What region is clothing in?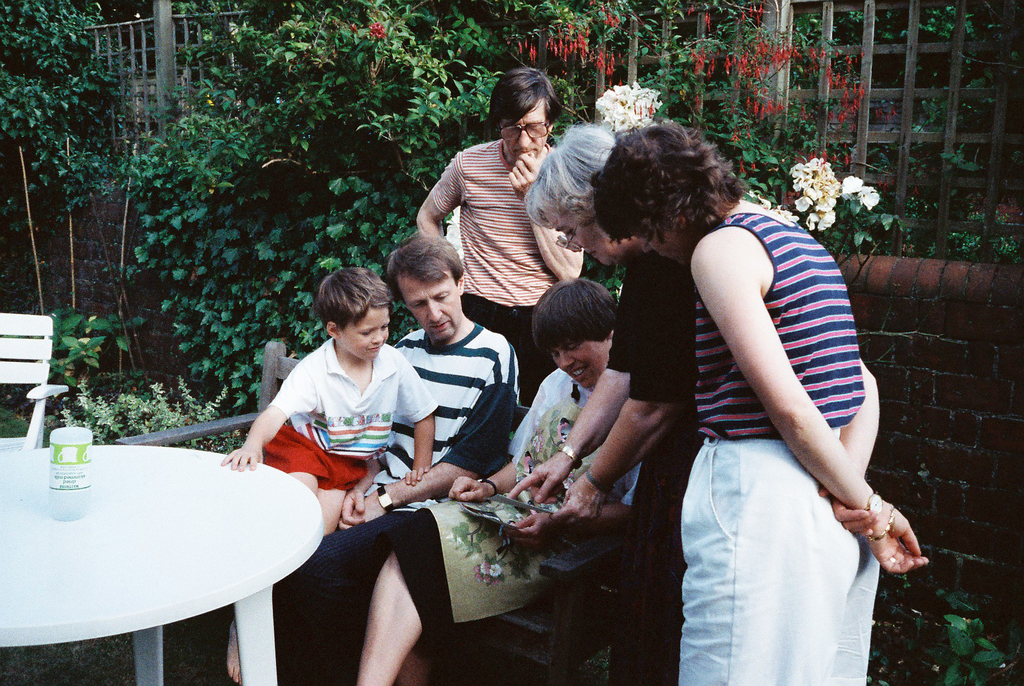
Rect(373, 366, 639, 654).
